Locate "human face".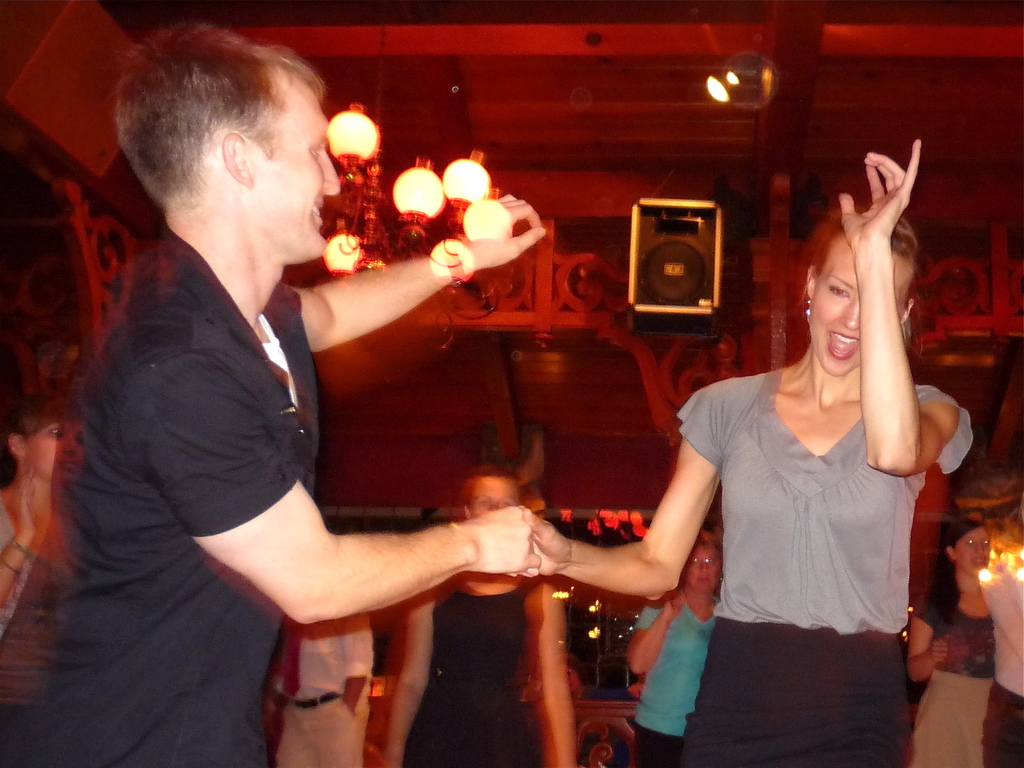
Bounding box: <box>25,420,83,483</box>.
